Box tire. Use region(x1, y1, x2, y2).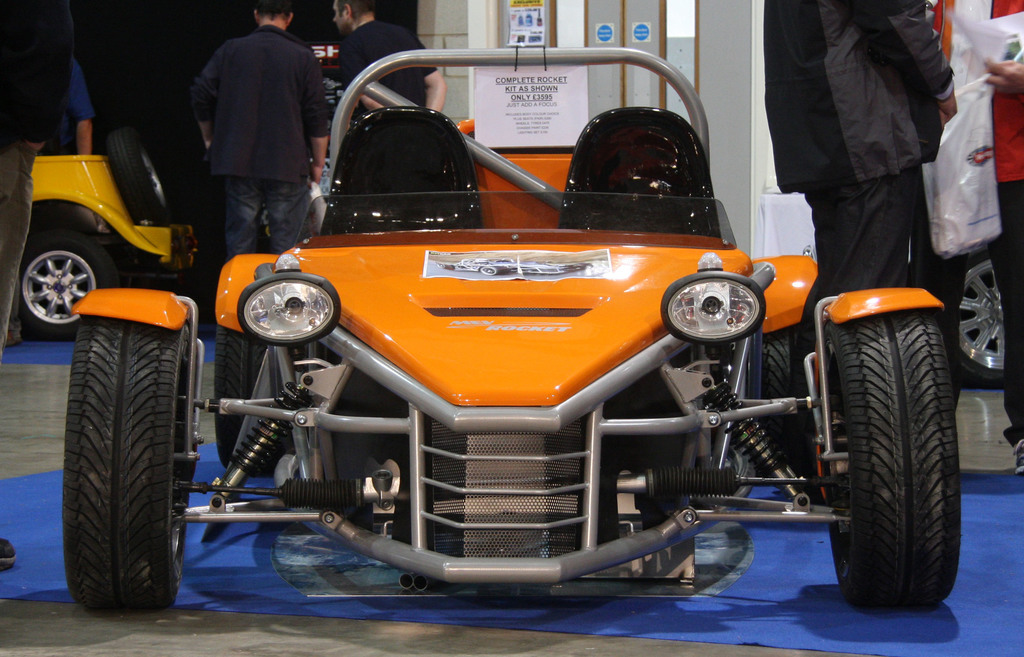
region(767, 326, 804, 447).
